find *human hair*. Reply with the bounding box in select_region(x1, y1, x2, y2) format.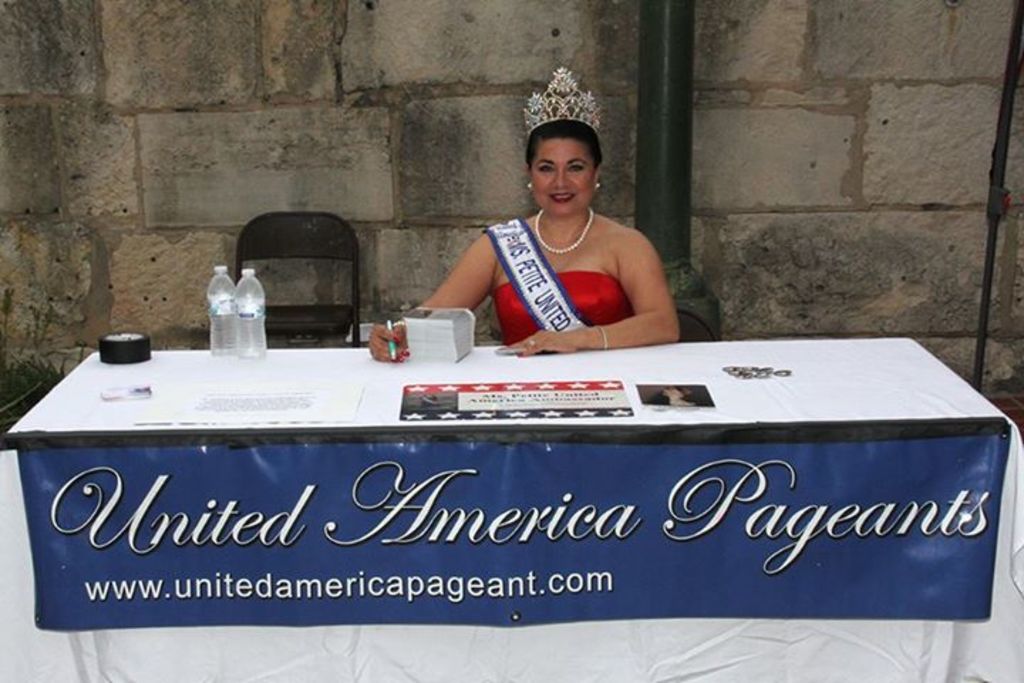
select_region(526, 121, 600, 184).
